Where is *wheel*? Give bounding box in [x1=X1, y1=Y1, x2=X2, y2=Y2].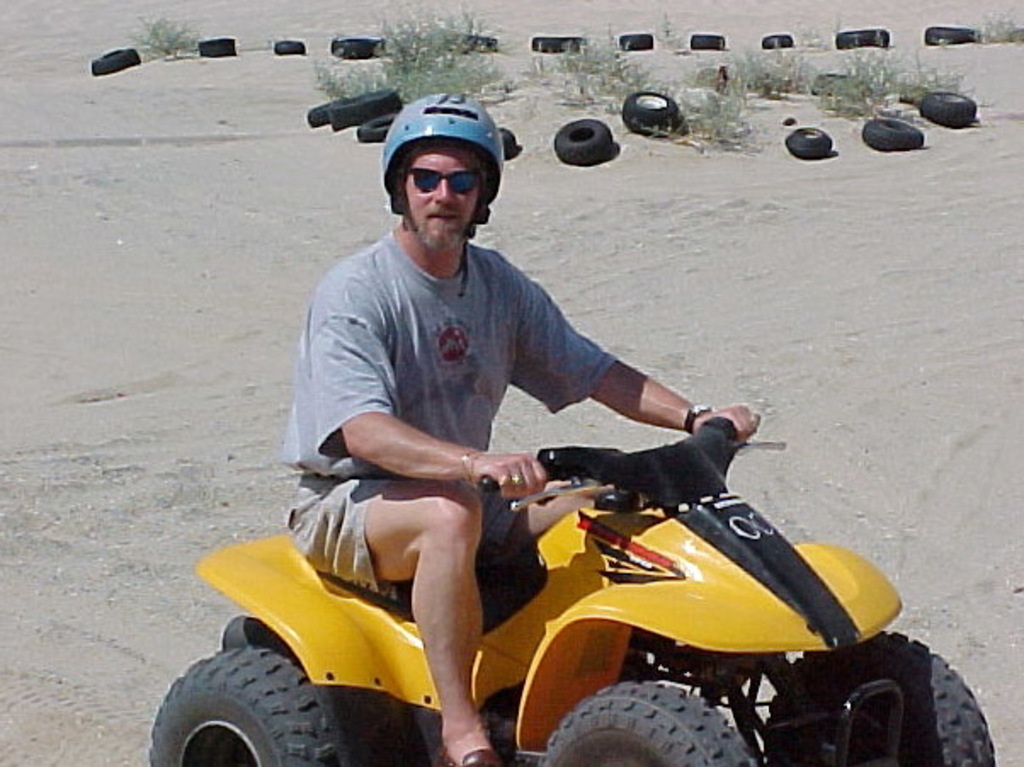
[x1=92, y1=43, x2=148, y2=73].
